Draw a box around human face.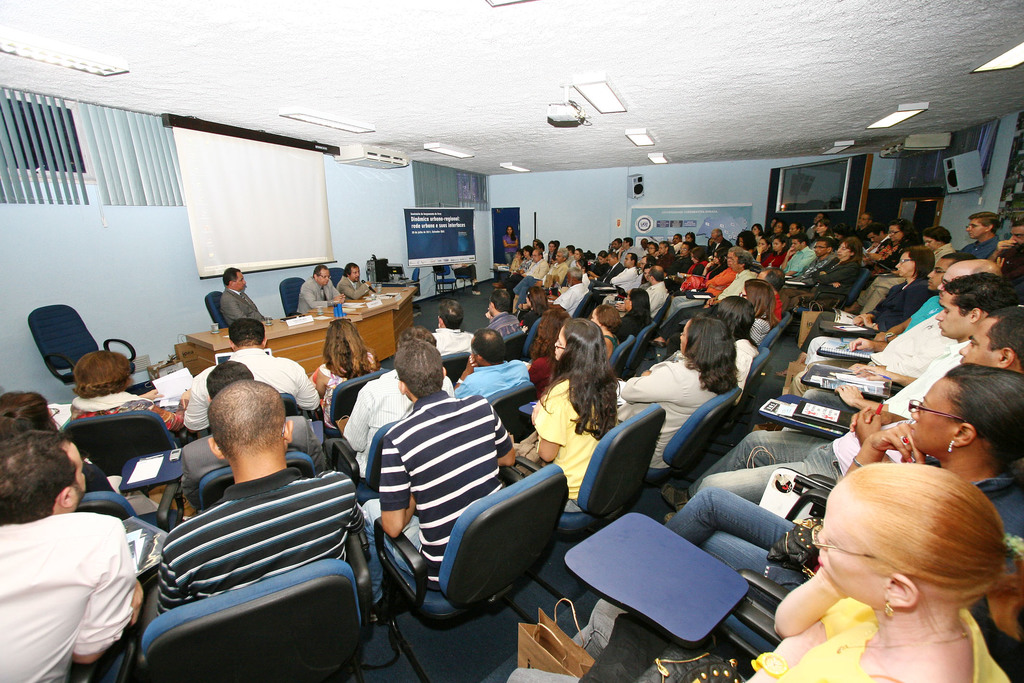
Rect(504, 226, 511, 236).
